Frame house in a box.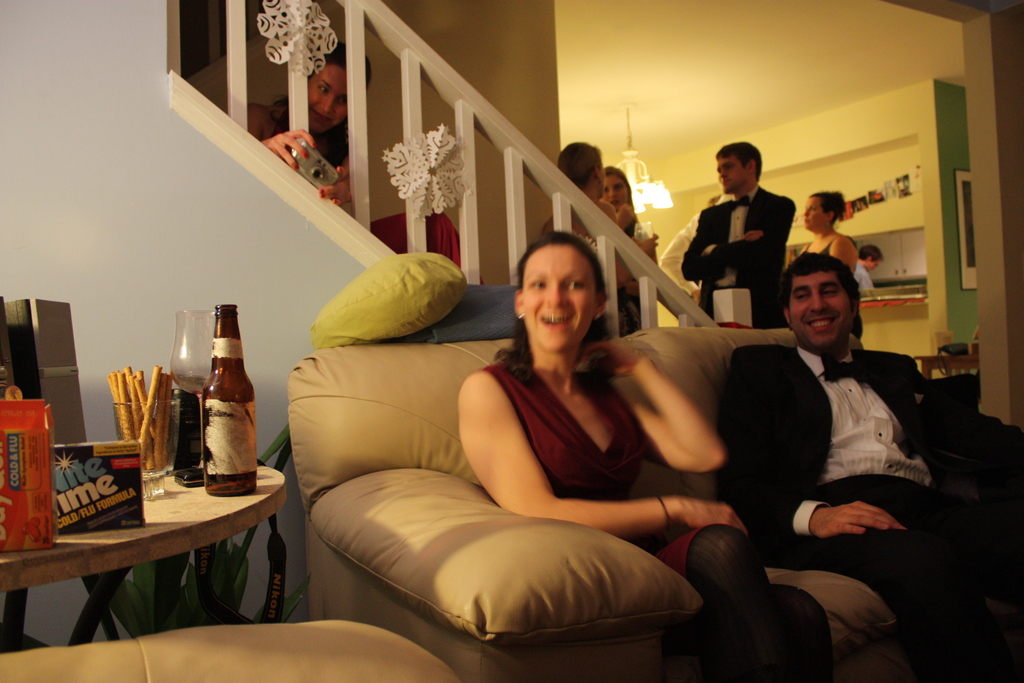
bbox=[3, 0, 1023, 682].
